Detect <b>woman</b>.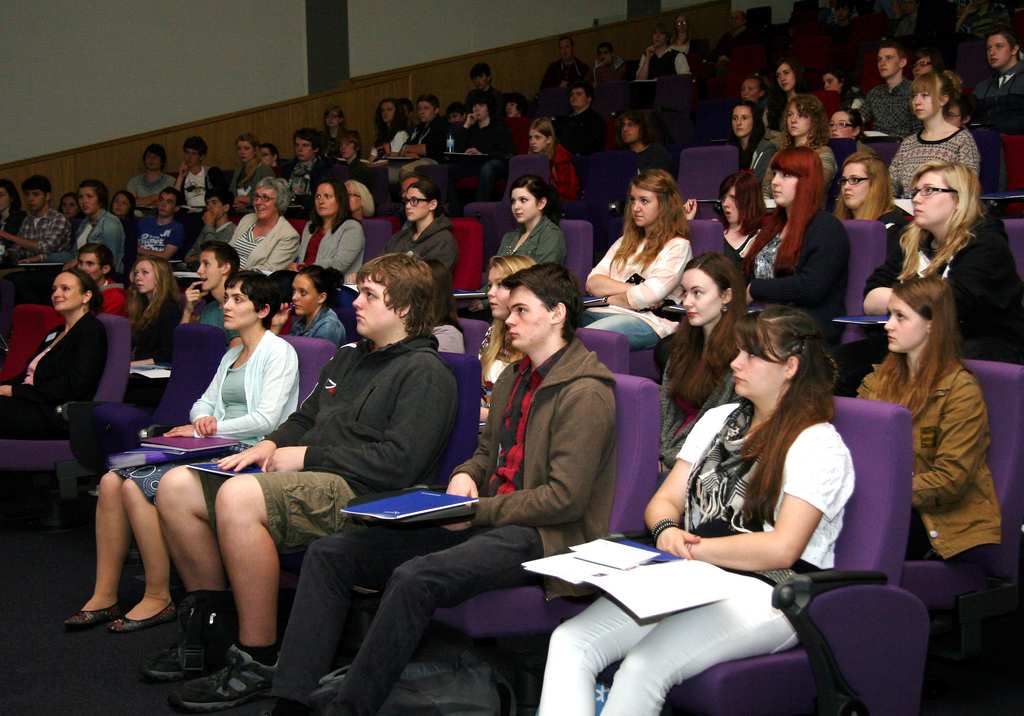
Detected at [x1=454, y1=173, x2=567, y2=327].
